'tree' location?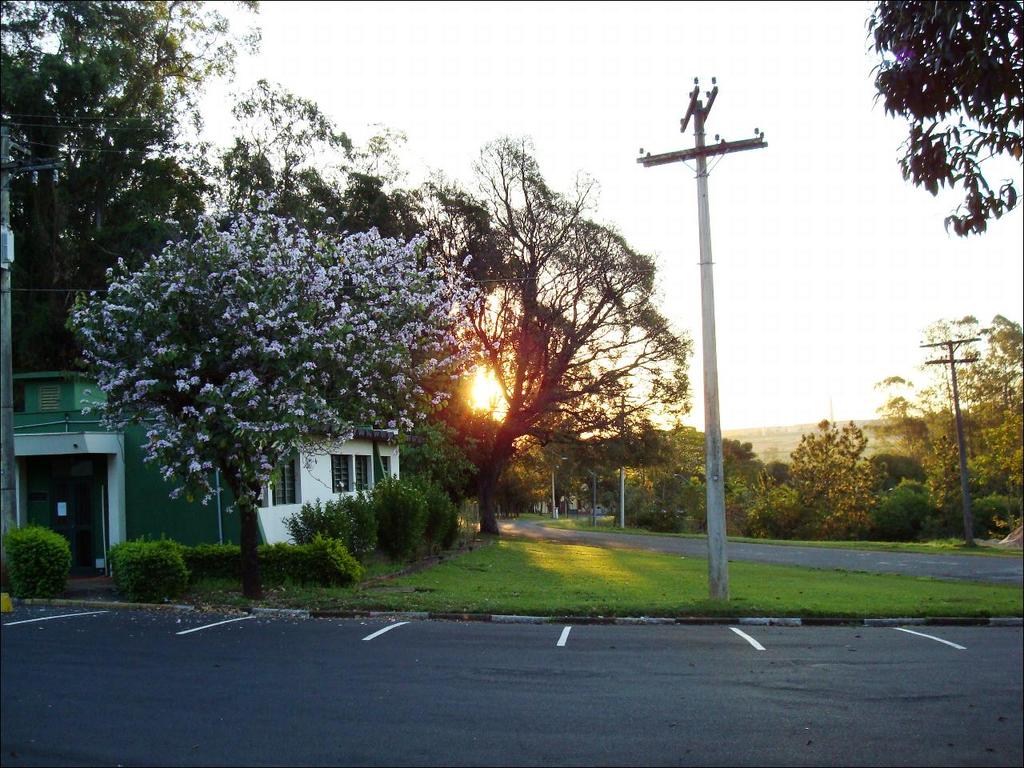
(106,536,360,598)
